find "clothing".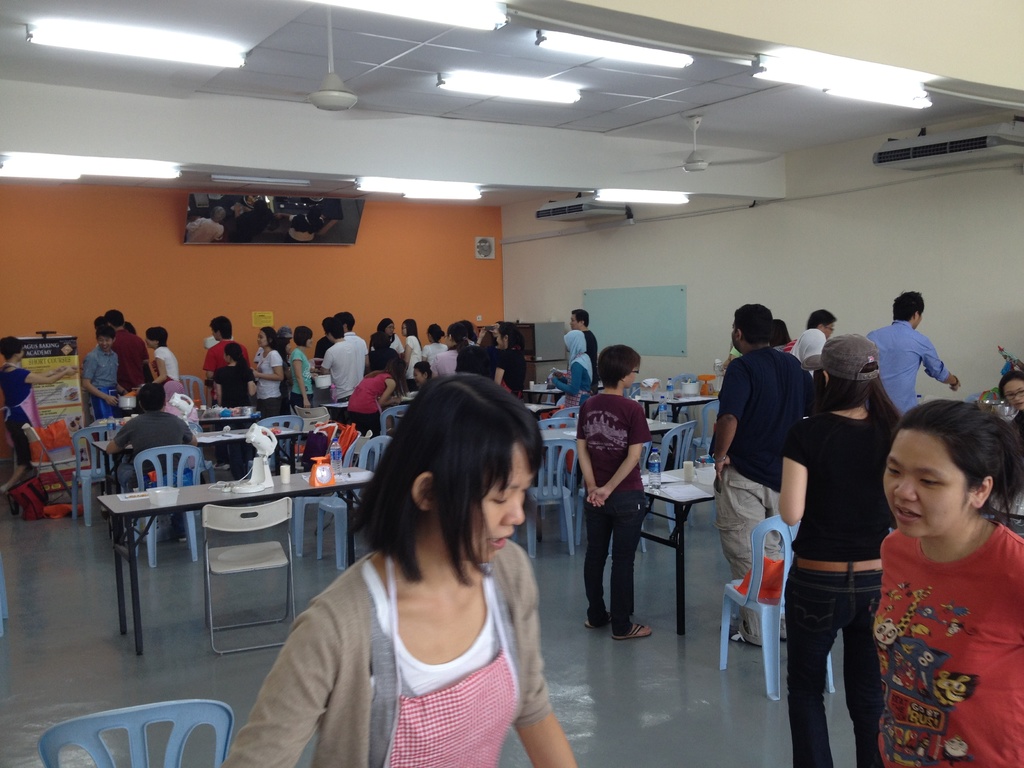
l=862, t=508, r=1012, b=748.
